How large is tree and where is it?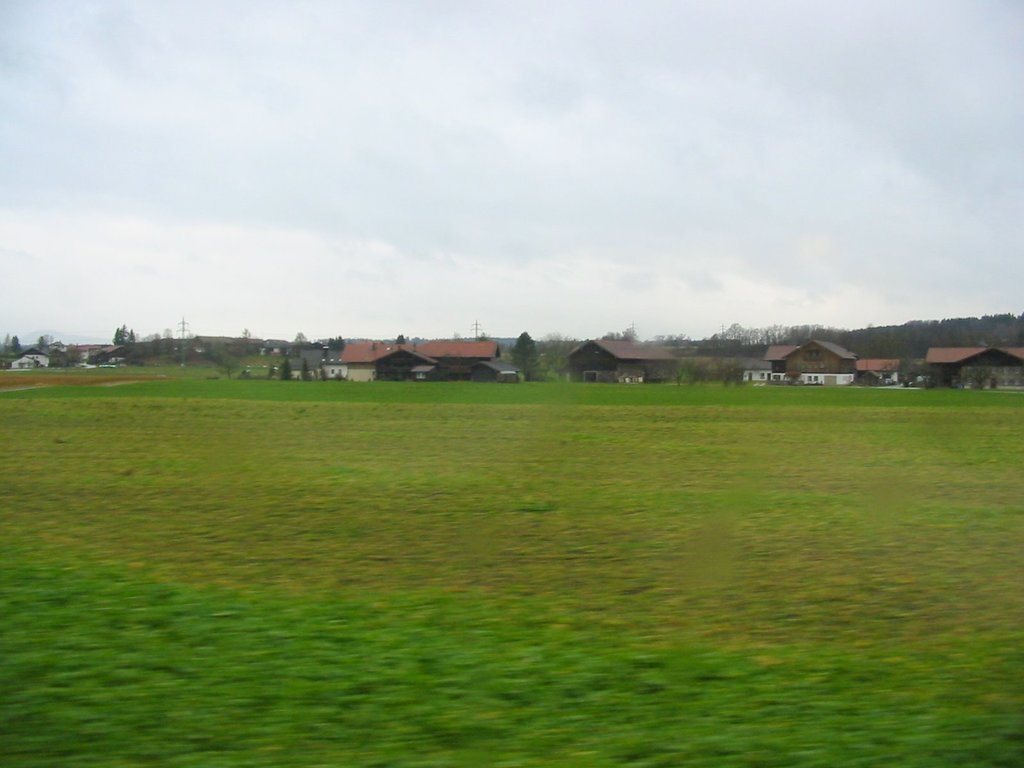
Bounding box: bbox(303, 358, 310, 380).
